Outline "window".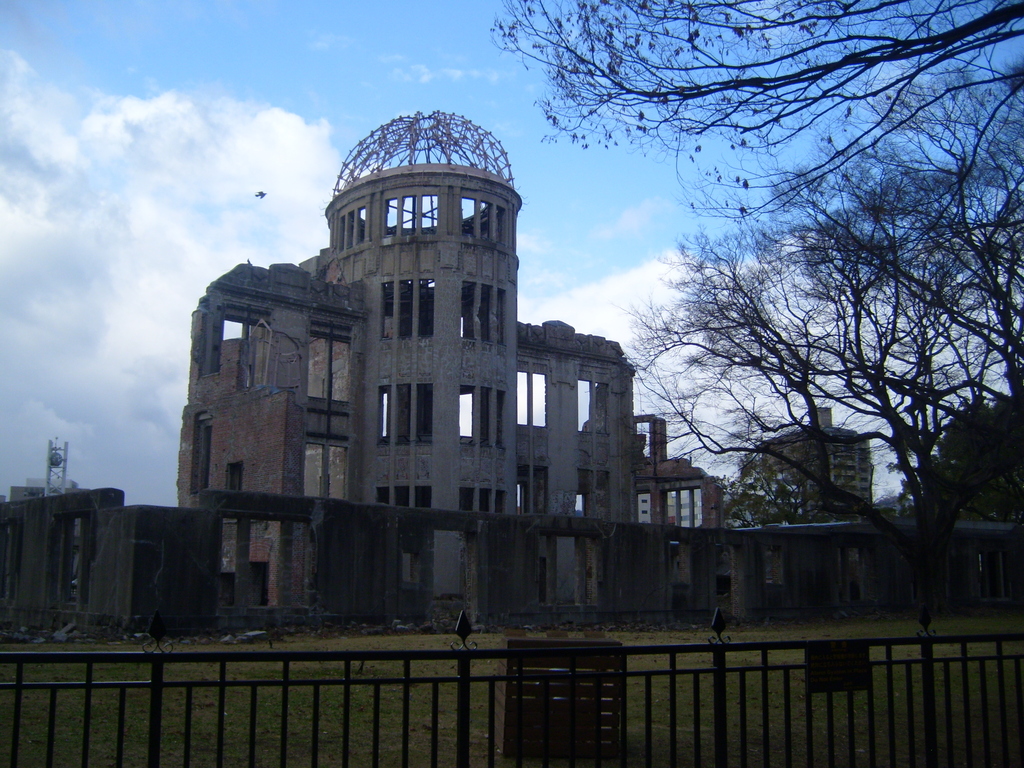
Outline: <region>461, 195, 506, 246</region>.
